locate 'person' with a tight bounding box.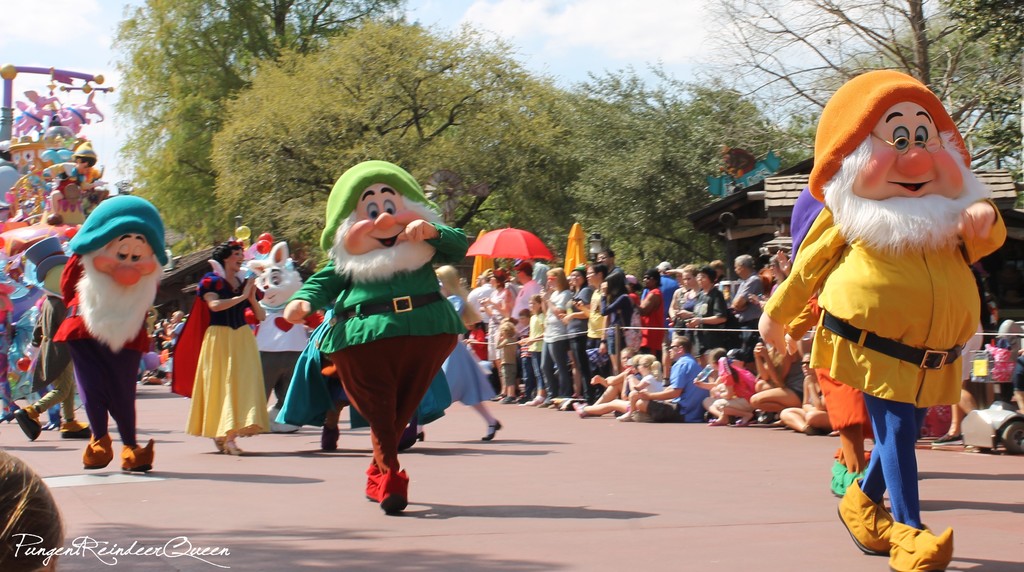
<bbox>278, 159, 476, 516</bbox>.
